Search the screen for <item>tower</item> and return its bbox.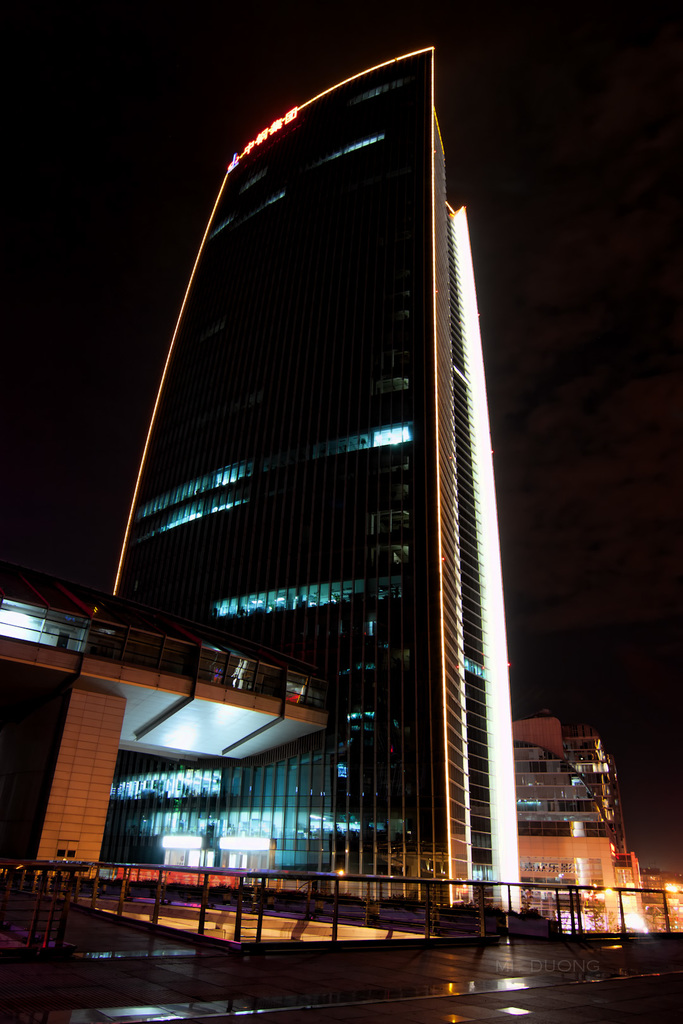
Found: detection(46, 30, 577, 898).
